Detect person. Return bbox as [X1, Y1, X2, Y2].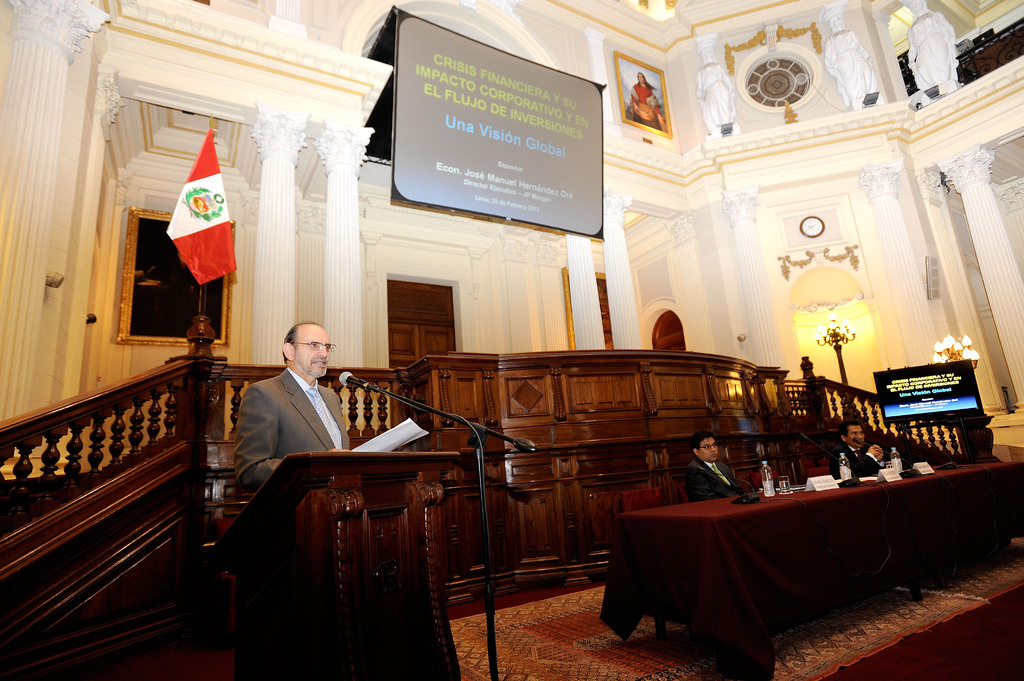
[832, 419, 898, 478].
